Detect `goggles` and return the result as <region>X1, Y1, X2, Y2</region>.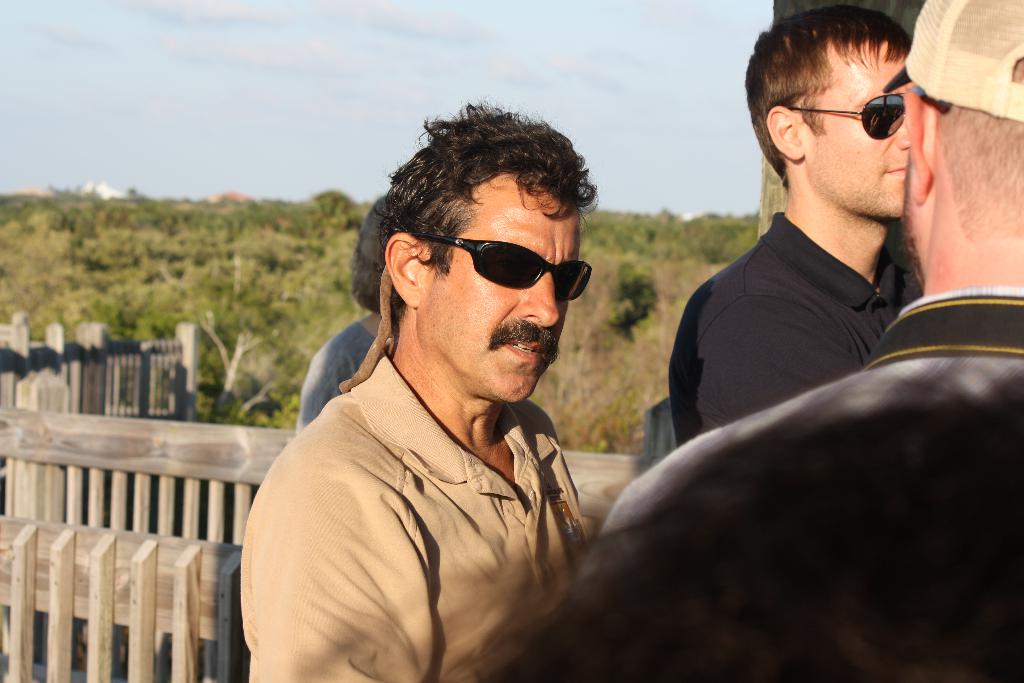
<region>431, 229, 586, 296</region>.
